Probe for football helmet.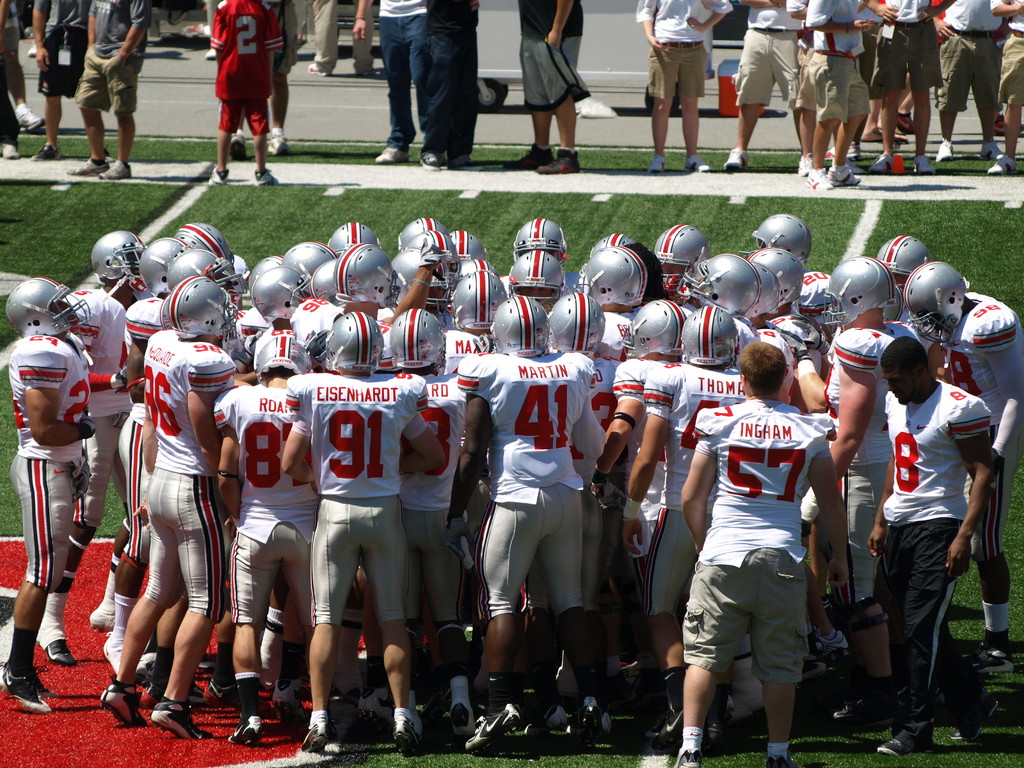
Probe result: box(3, 281, 83, 328).
